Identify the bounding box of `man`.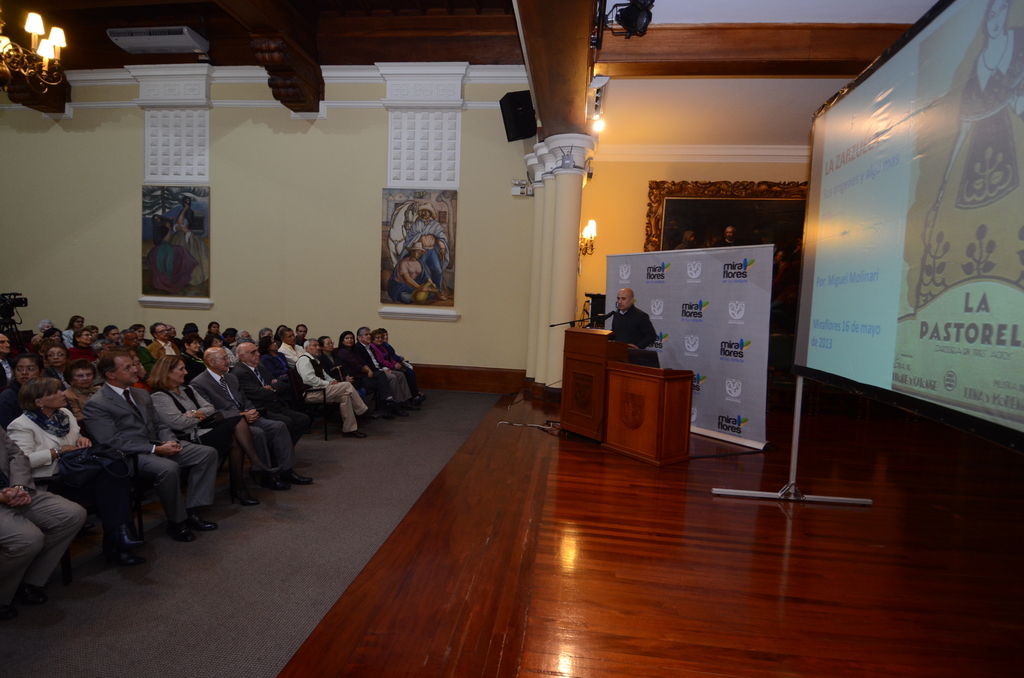
x1=83, y1=352, x2=225, y2=546.
